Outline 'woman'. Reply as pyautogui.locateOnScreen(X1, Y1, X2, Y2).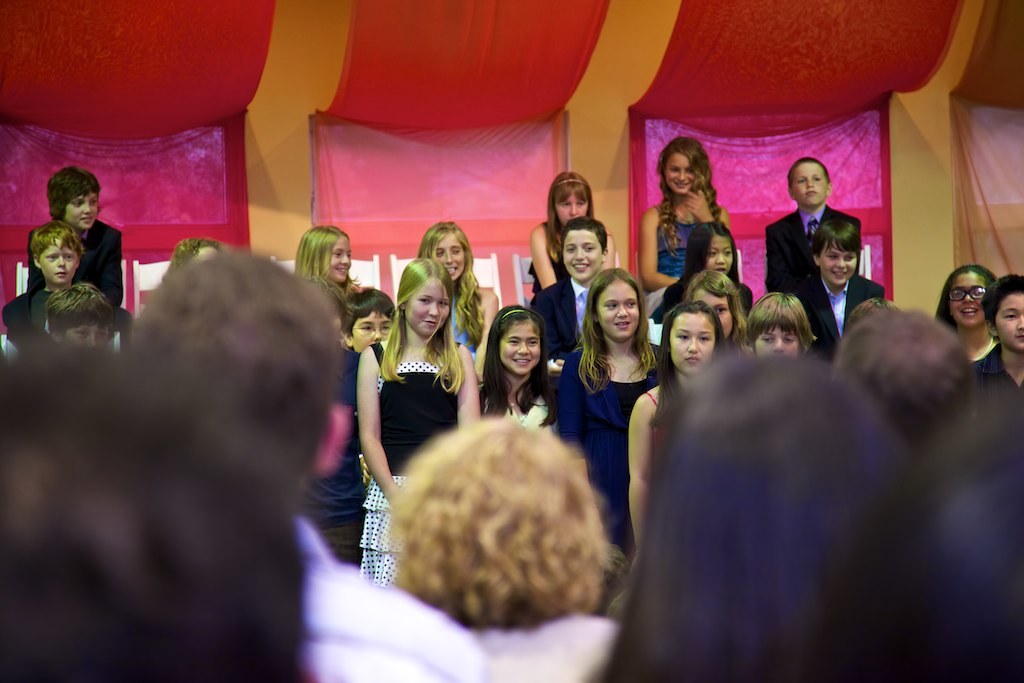
pyautogui.locateOnScreen(564, 251, 664, 538).
